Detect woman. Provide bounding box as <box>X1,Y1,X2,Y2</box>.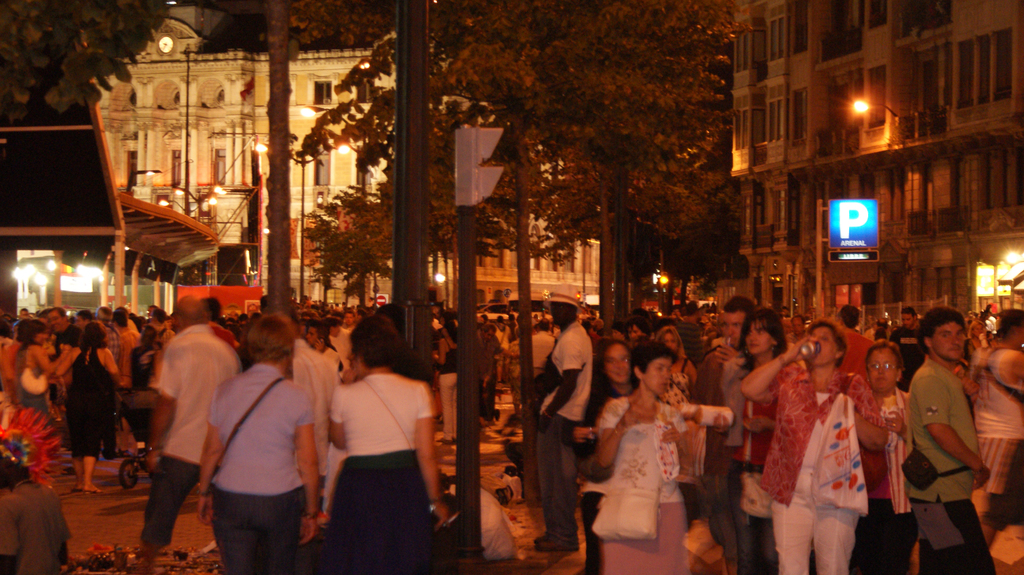
<box>852,336,918,574</box>.
